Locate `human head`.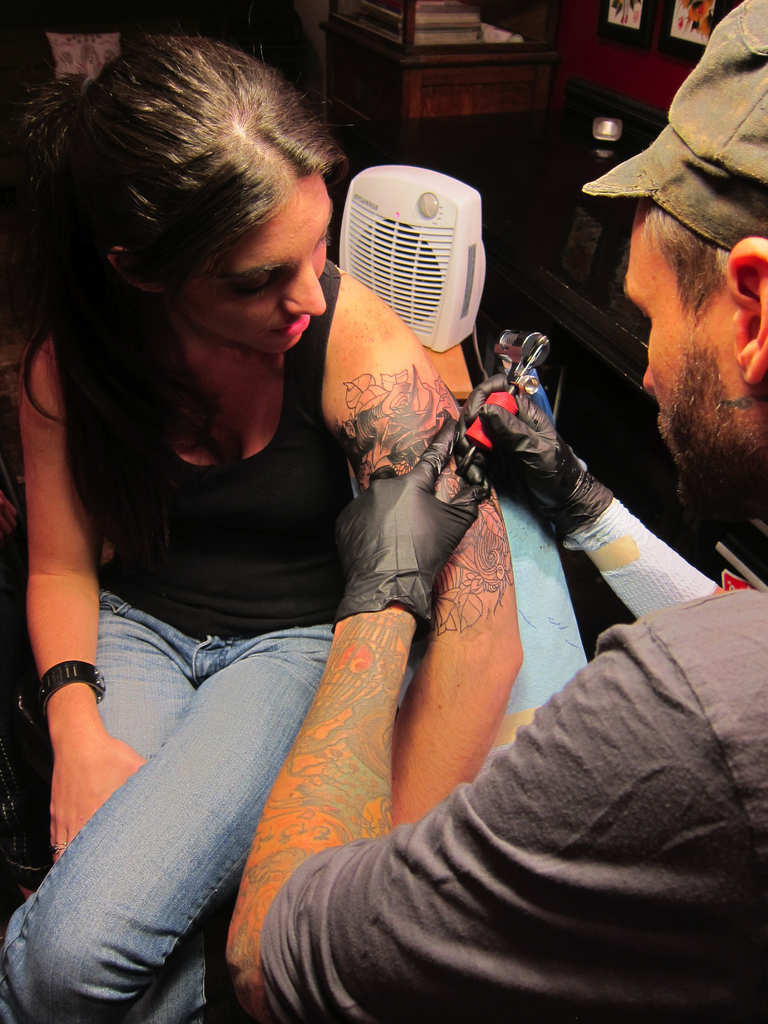
Bounding box: BBox(47, 42, 338, 359).
